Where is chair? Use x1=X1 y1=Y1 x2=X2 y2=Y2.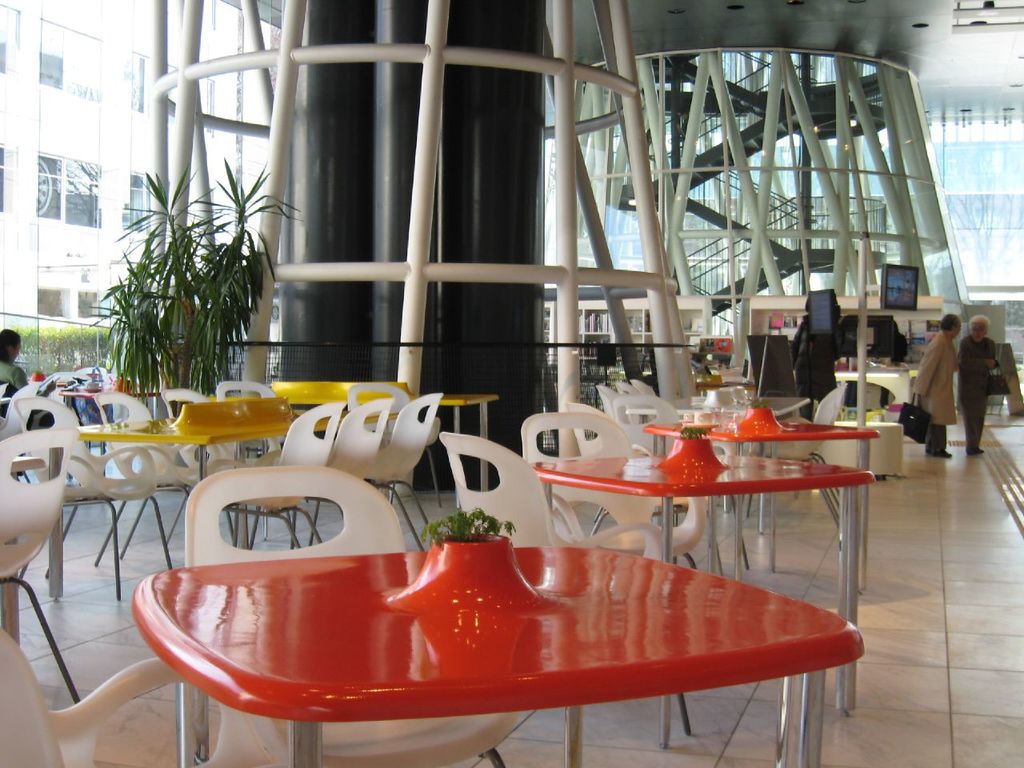
x1=159 y1=387 x2=262 y2=546.
